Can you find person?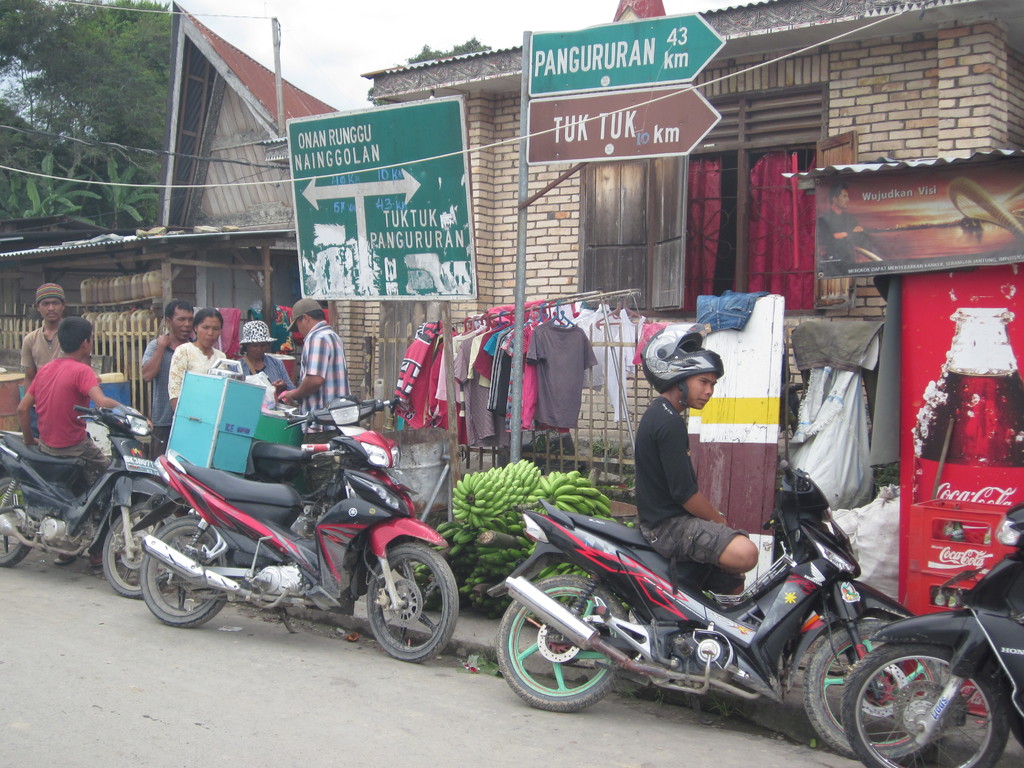
Yes, bounding box: bbox(140, 301, 189, 465).
